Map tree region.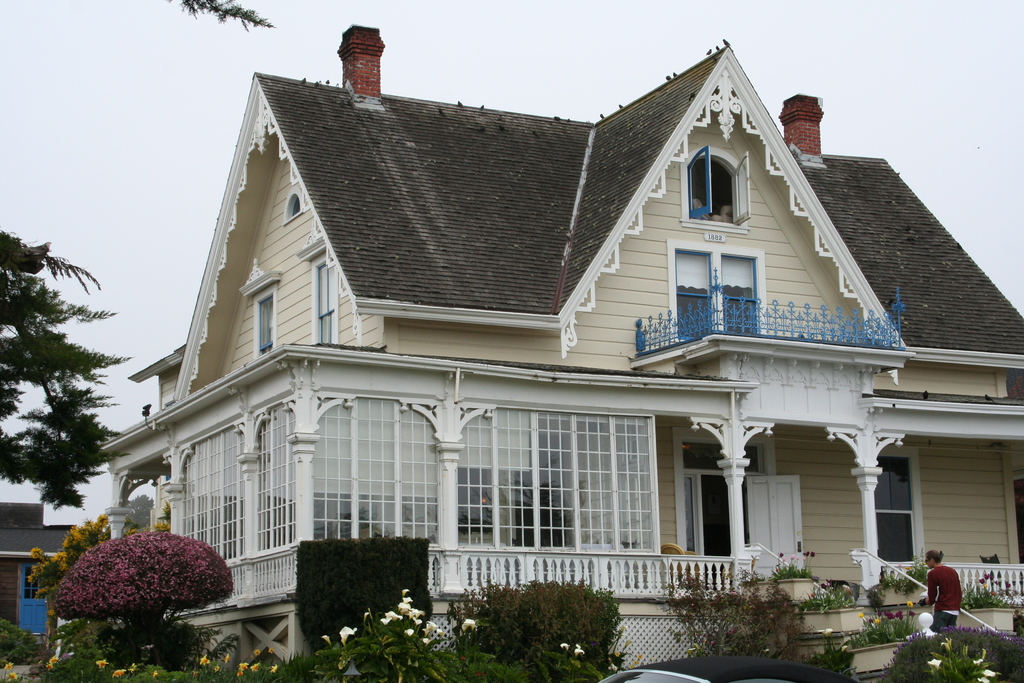
Mapped to detection(0, 224, 129, 508).
